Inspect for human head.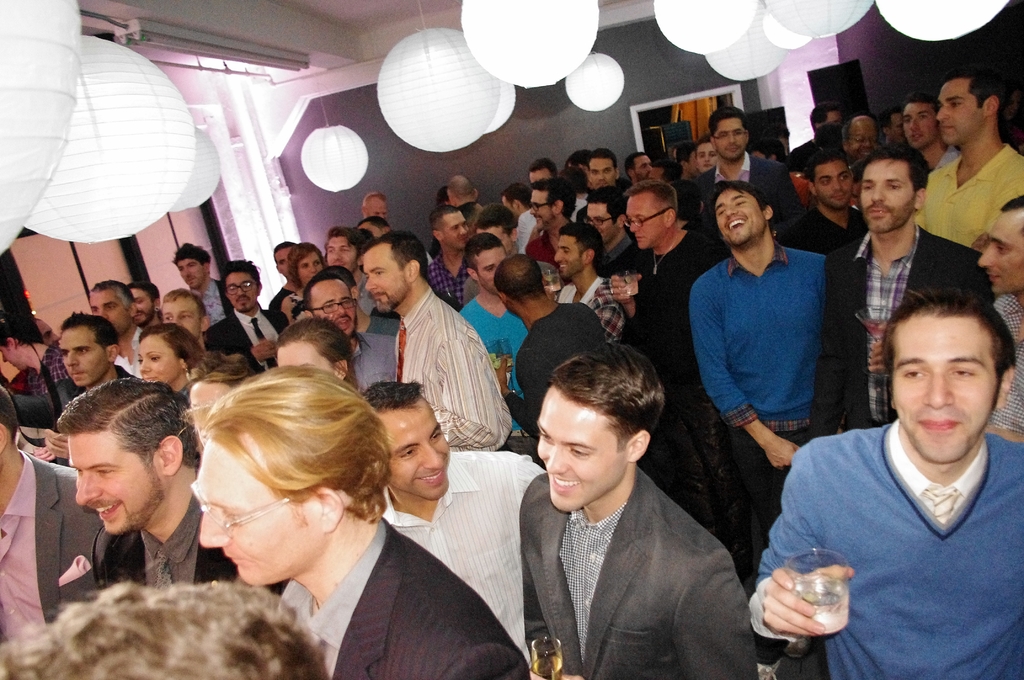
Inspection: crop(861, 147, 925, 230).
